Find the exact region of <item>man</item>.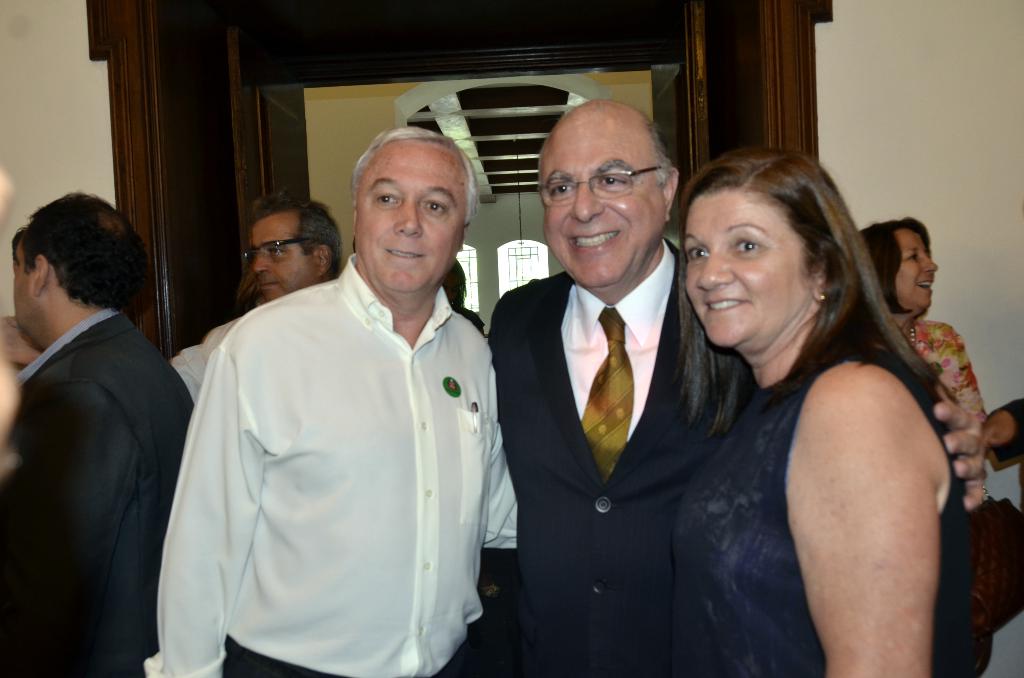
Exact region: (x1=138, y1=129, x2=516, y2=677).
